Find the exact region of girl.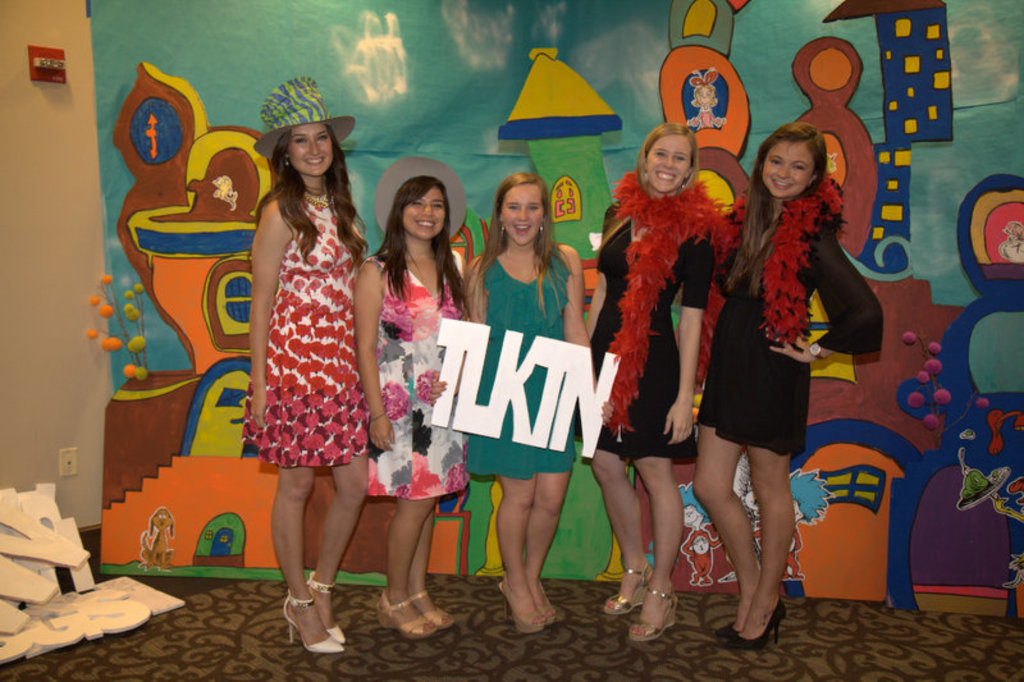
Exact region: 430,173,616,630.
